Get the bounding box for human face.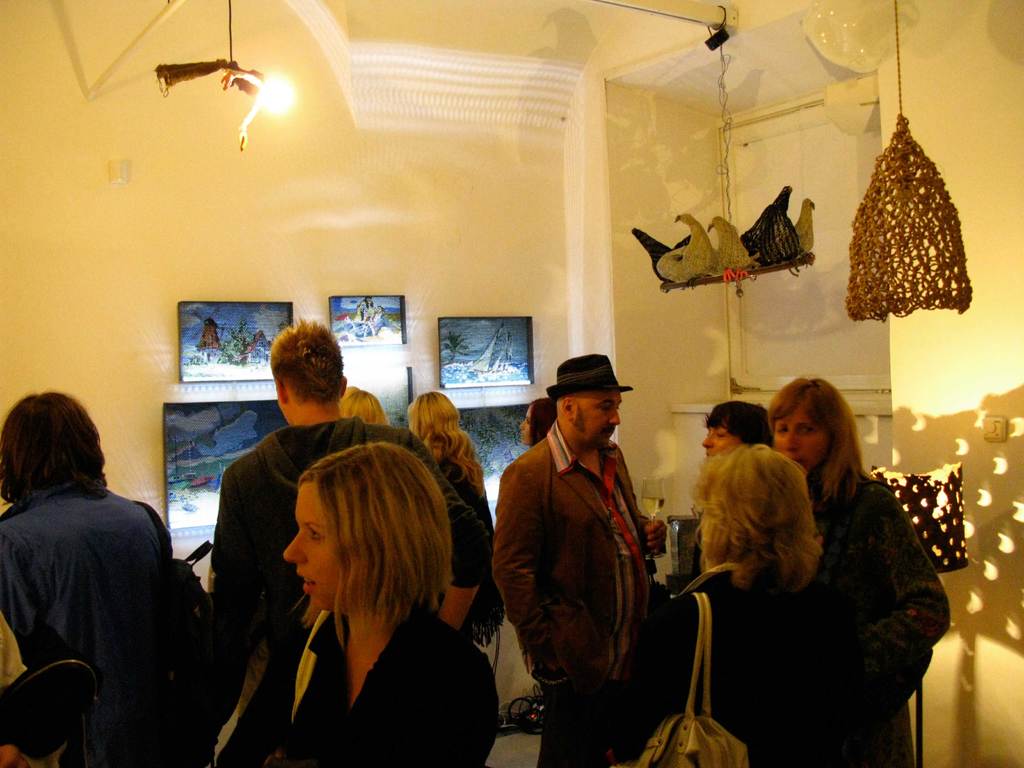
BBox(578, 388, 628, 442).
